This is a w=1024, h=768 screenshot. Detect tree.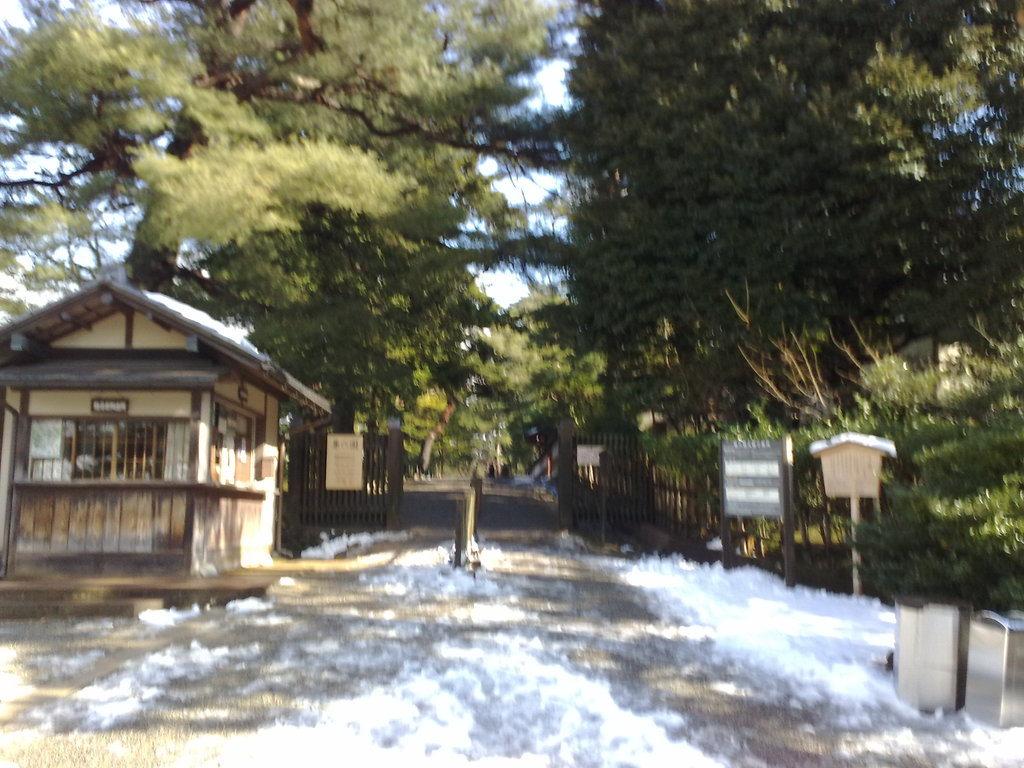
[556,0,1023,616].
